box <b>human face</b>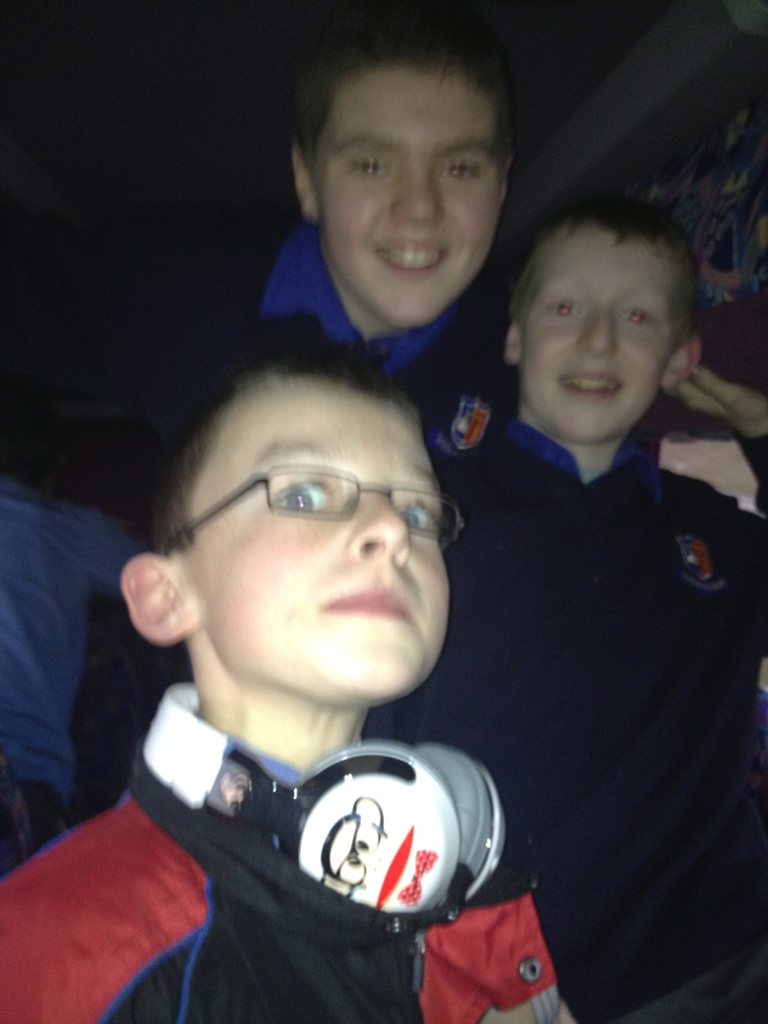
bbox=[524, 239, 674, 442]
